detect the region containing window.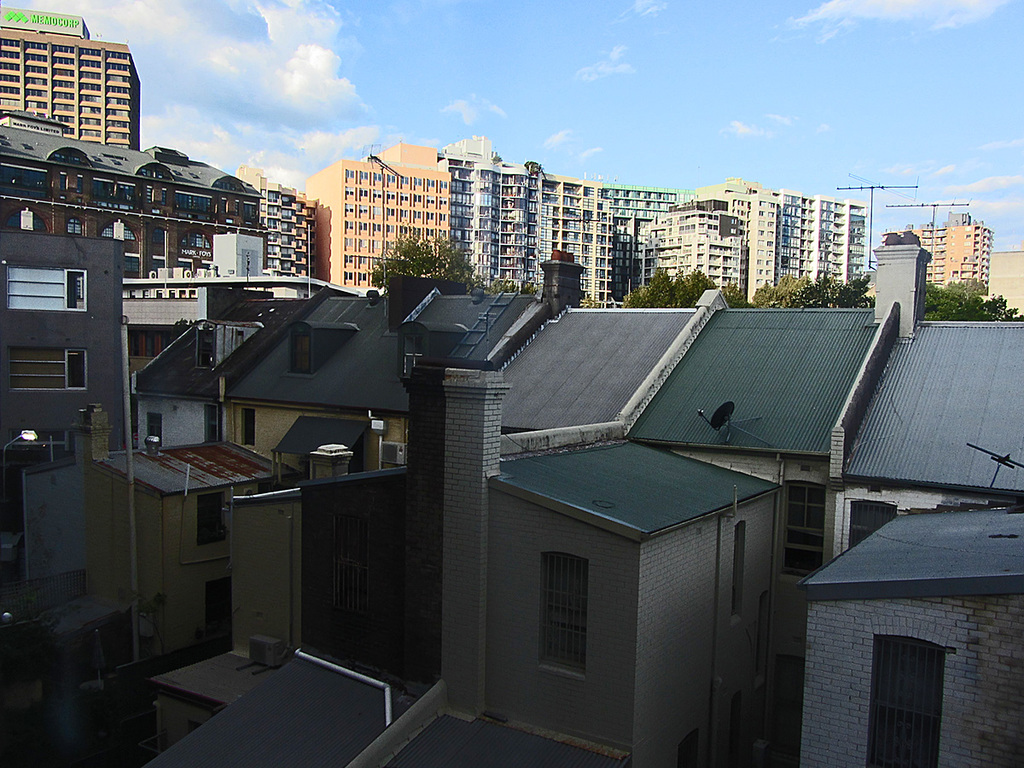
bbox=[242, 407, 253, 443].
